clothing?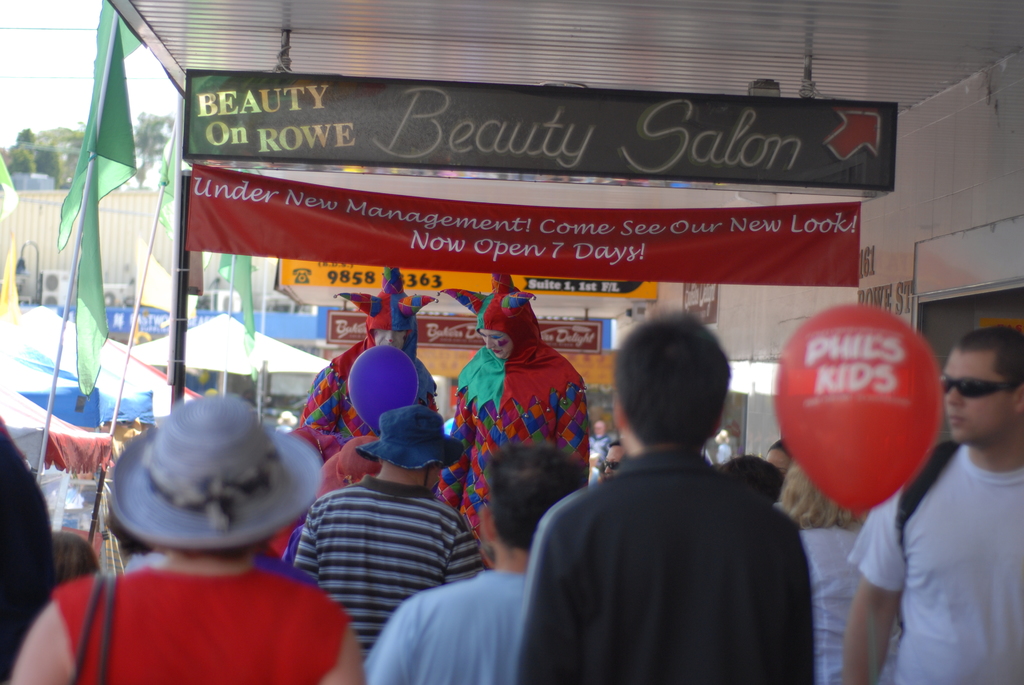
[left=0, top=419, right=55, bottom=684]
